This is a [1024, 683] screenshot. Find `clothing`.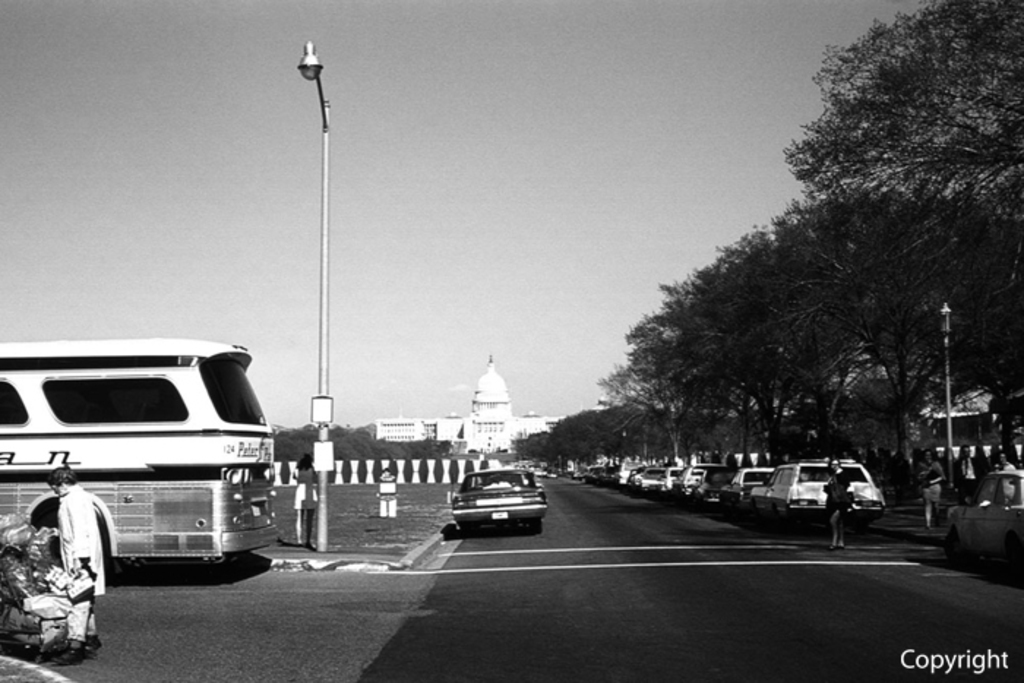
Bounding box: box=[925, 456, 942, 509].
